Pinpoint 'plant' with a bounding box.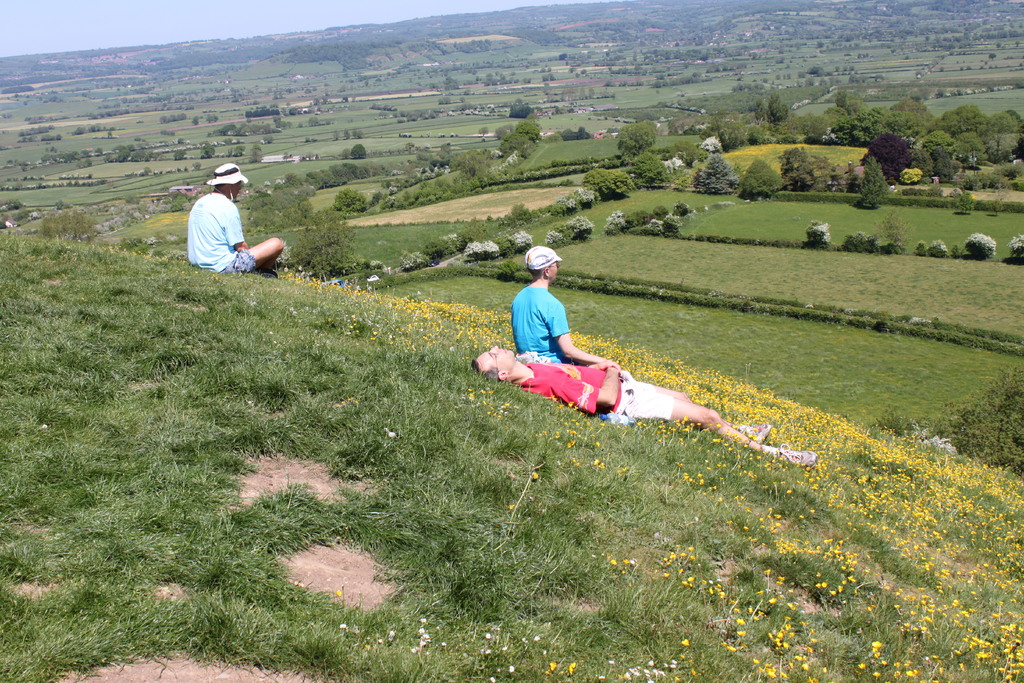
662 211 680 236.
